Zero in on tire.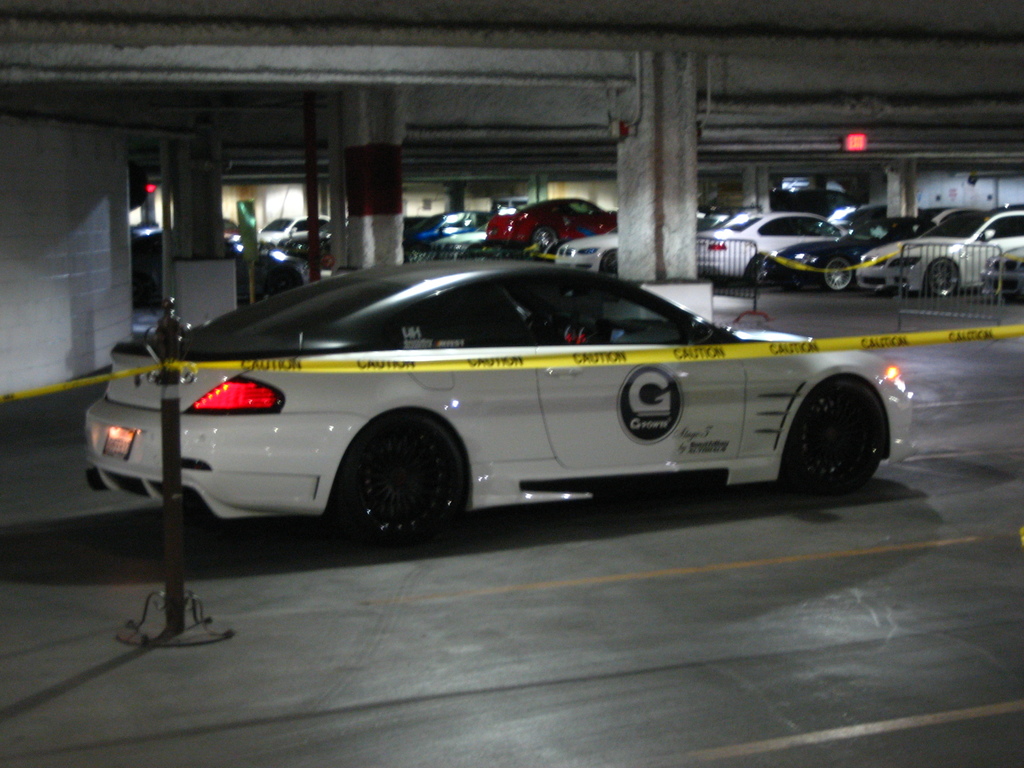
Zeroed in: detection(787, 376, 884, 499).
